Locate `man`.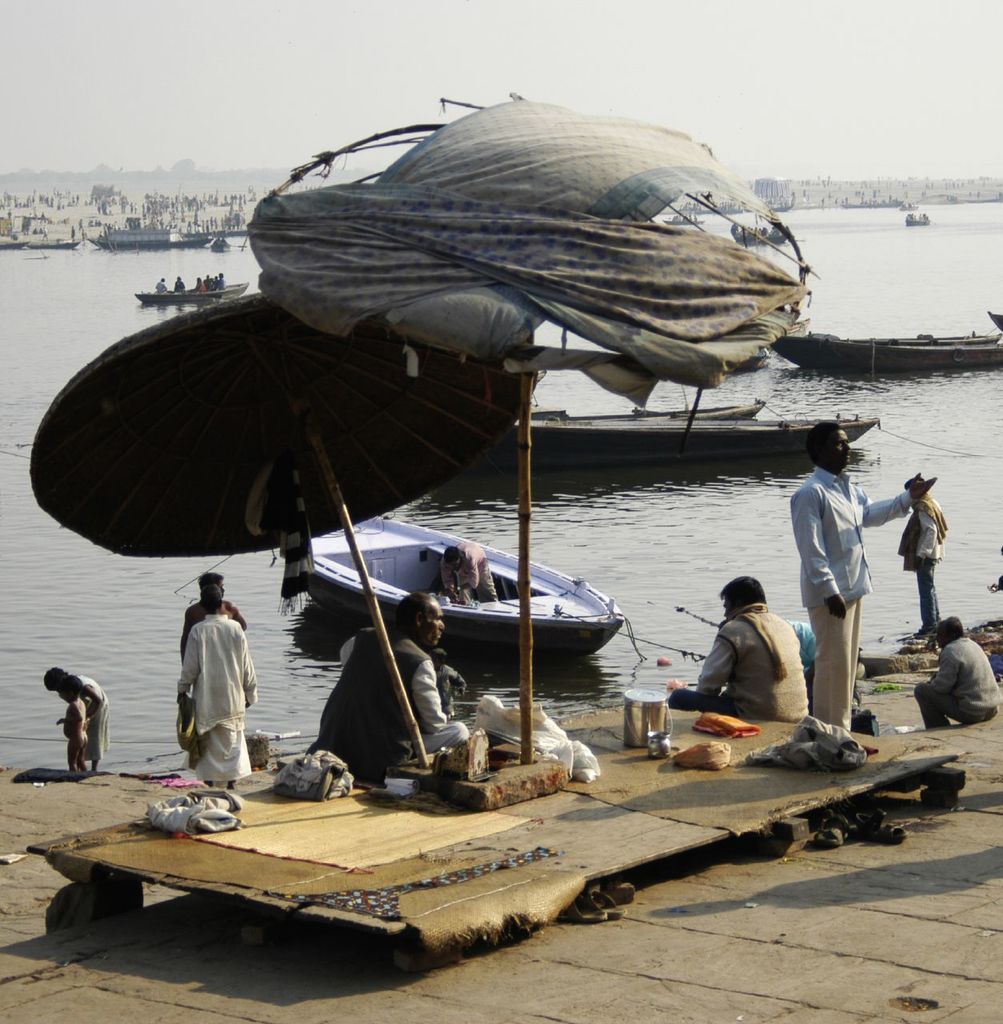
Bounding box: crop(195, 282, 206, 298).
